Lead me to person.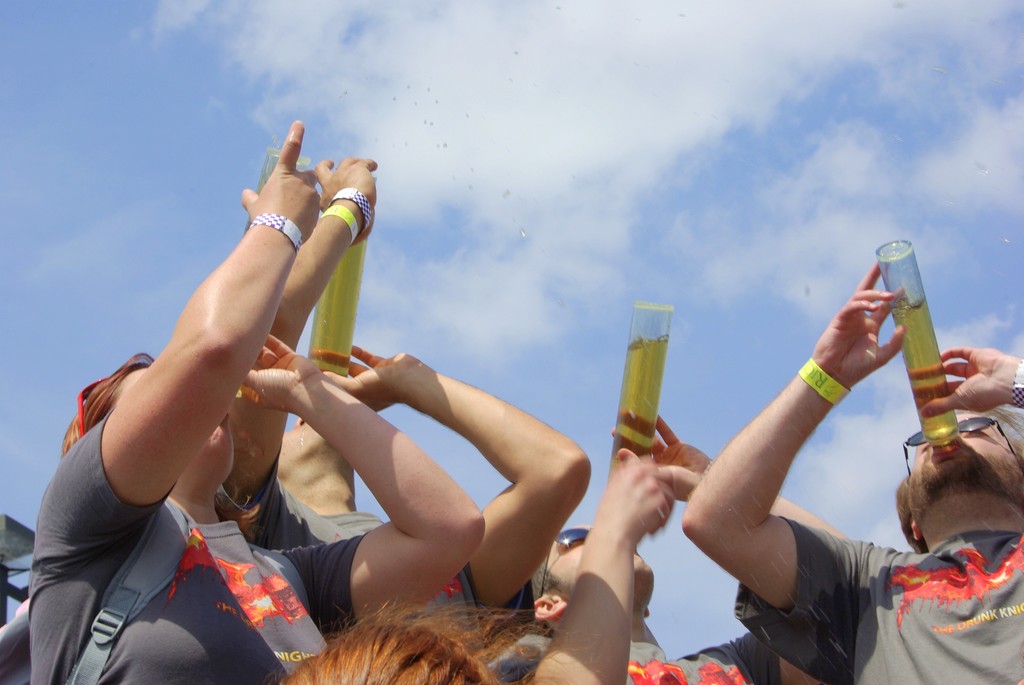
Lead to <box>677,249,1023,684</box>.
